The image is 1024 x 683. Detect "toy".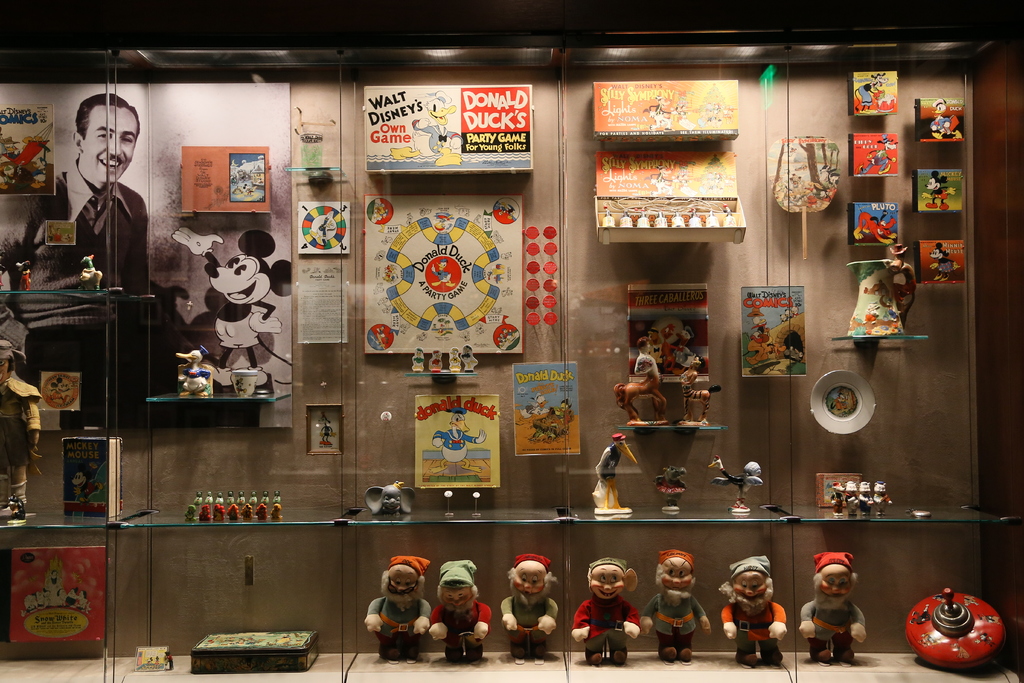
Detection: 240, 494, 249, 516.
